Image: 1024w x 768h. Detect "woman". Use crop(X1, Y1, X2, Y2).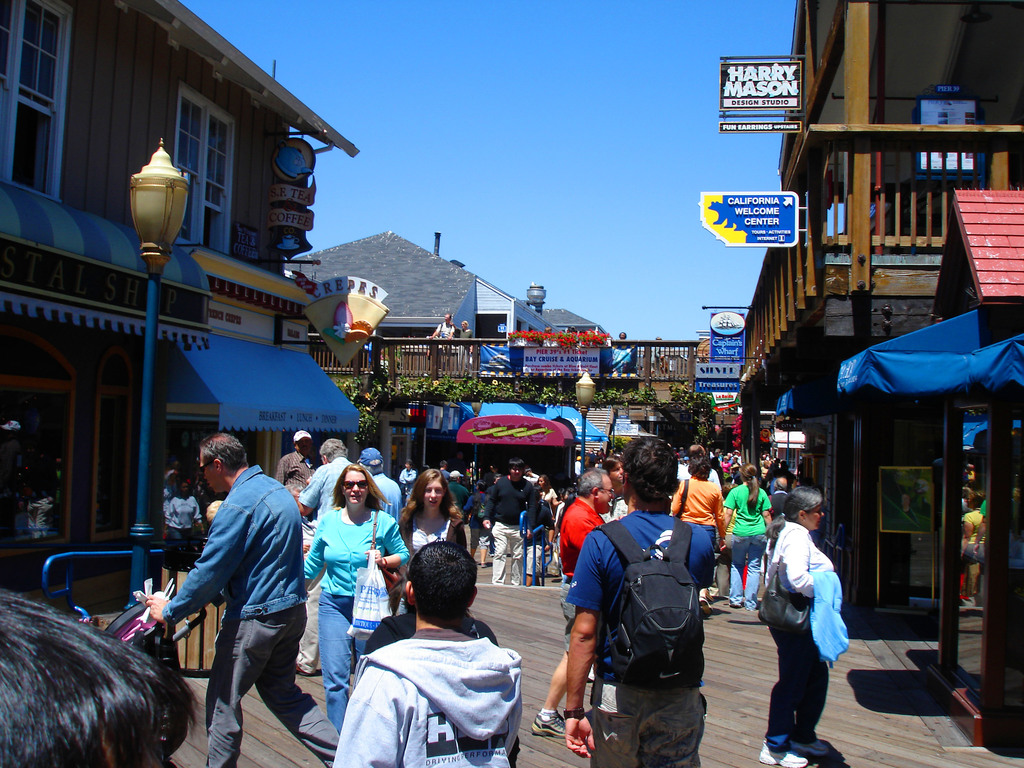
crop(723, 462, 772, 609).
